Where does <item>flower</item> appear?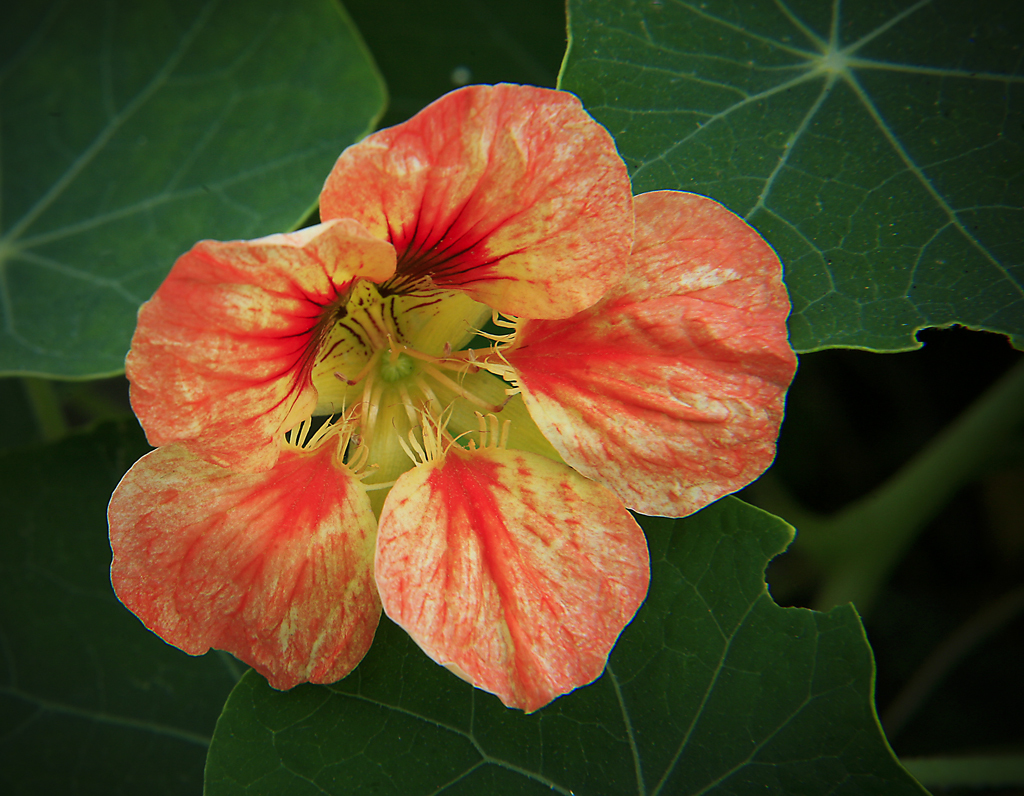
Appears at 99, 68, 817, 692.
